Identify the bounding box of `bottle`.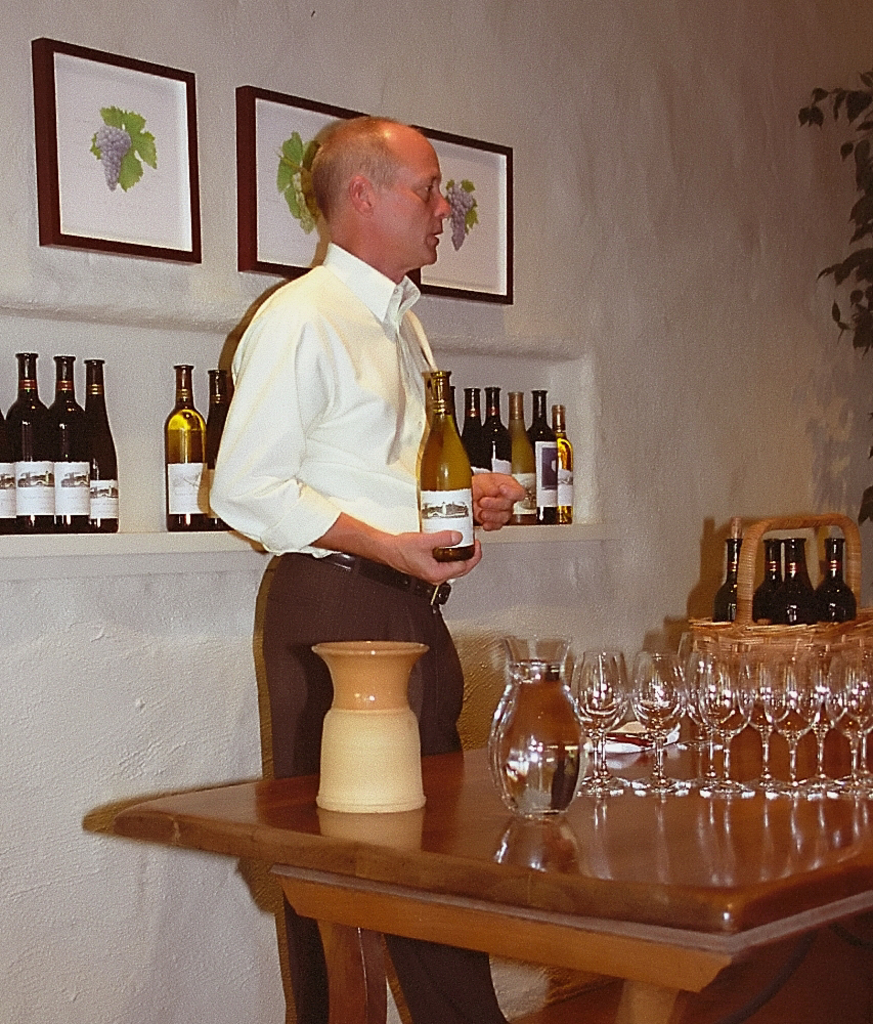
box=[163, 362, 205, 531].
